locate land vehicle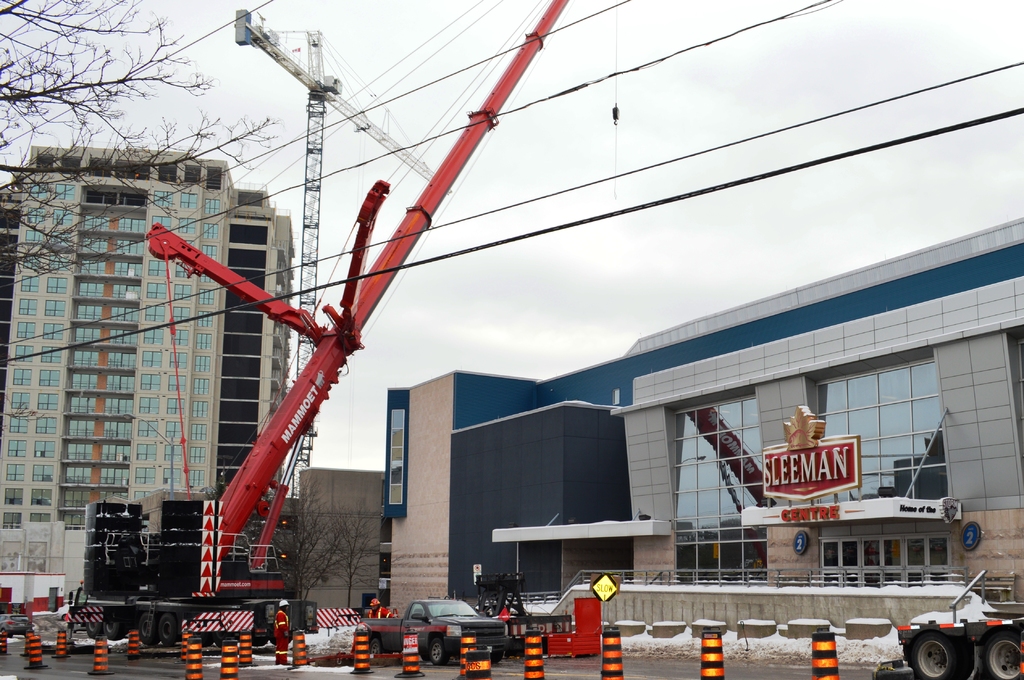
<region>898, 598, 1020, 679</region>
